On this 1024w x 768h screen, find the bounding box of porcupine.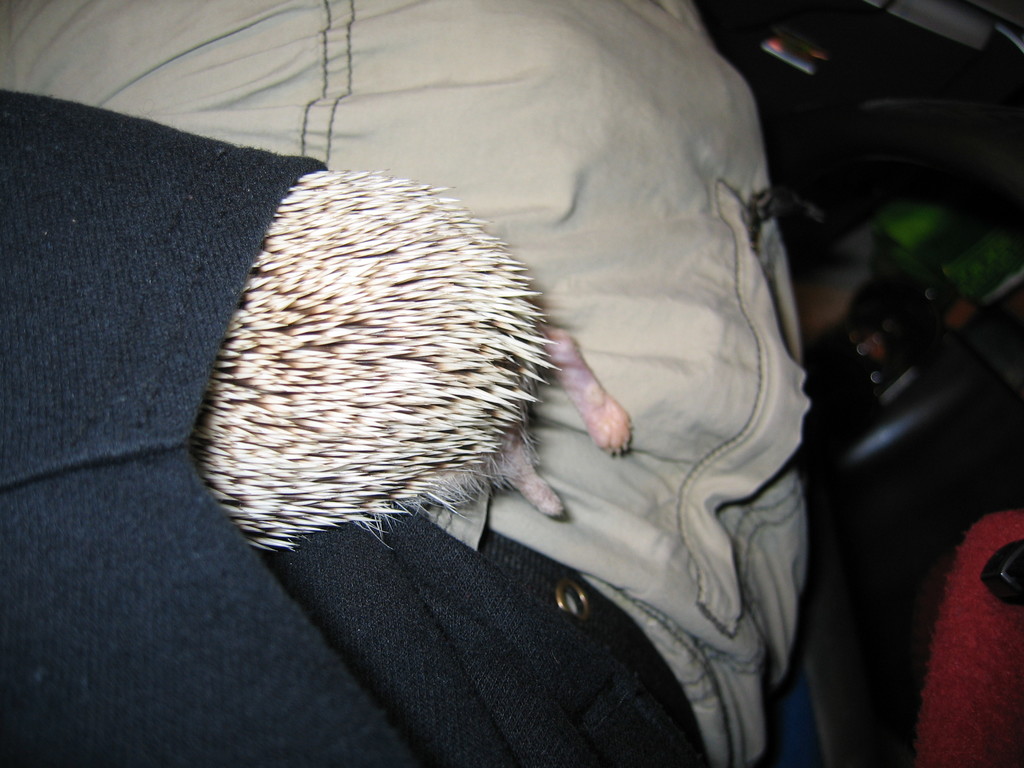
Bounding box: <bbox>195, 166, 627, 560</bbox>.
